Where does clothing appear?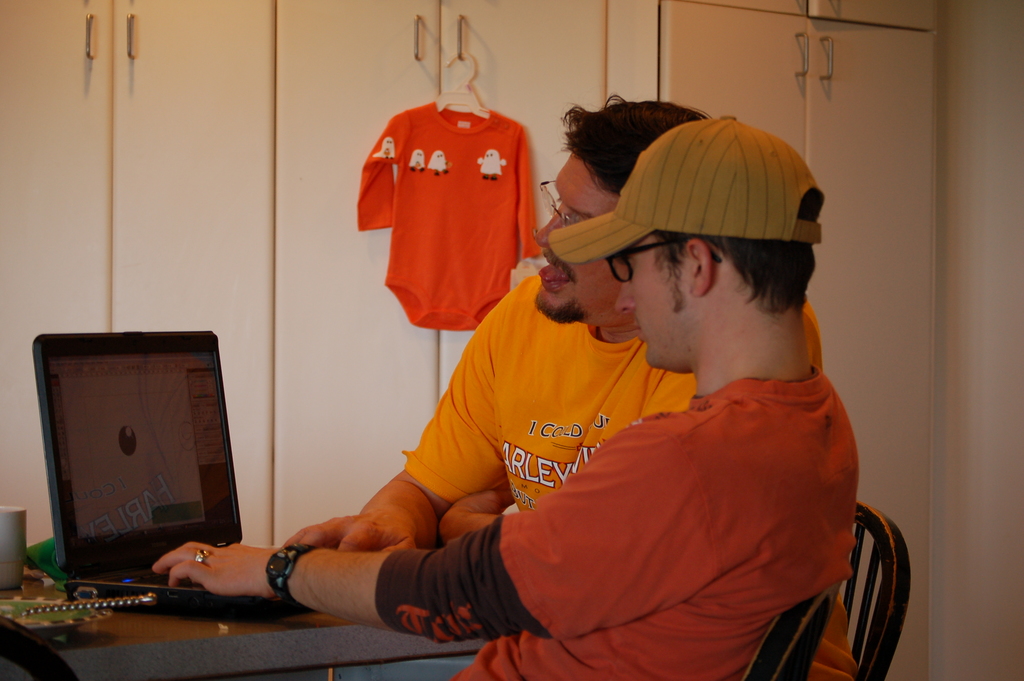
Appears at l=357, t=93, r=549, b=354.
